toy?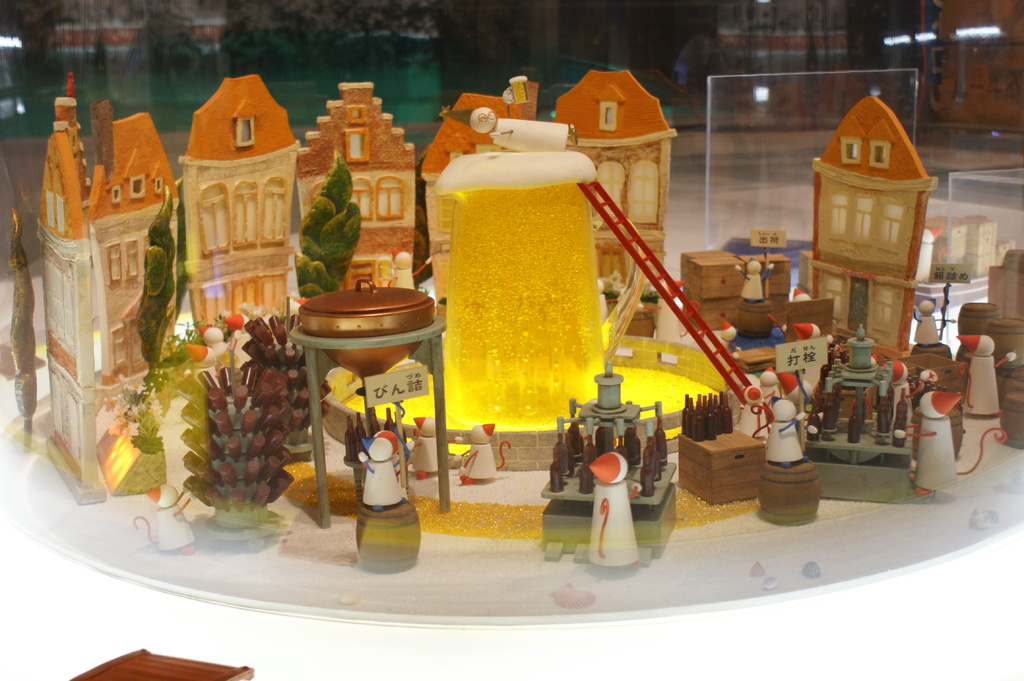
[167,365,306,520]
